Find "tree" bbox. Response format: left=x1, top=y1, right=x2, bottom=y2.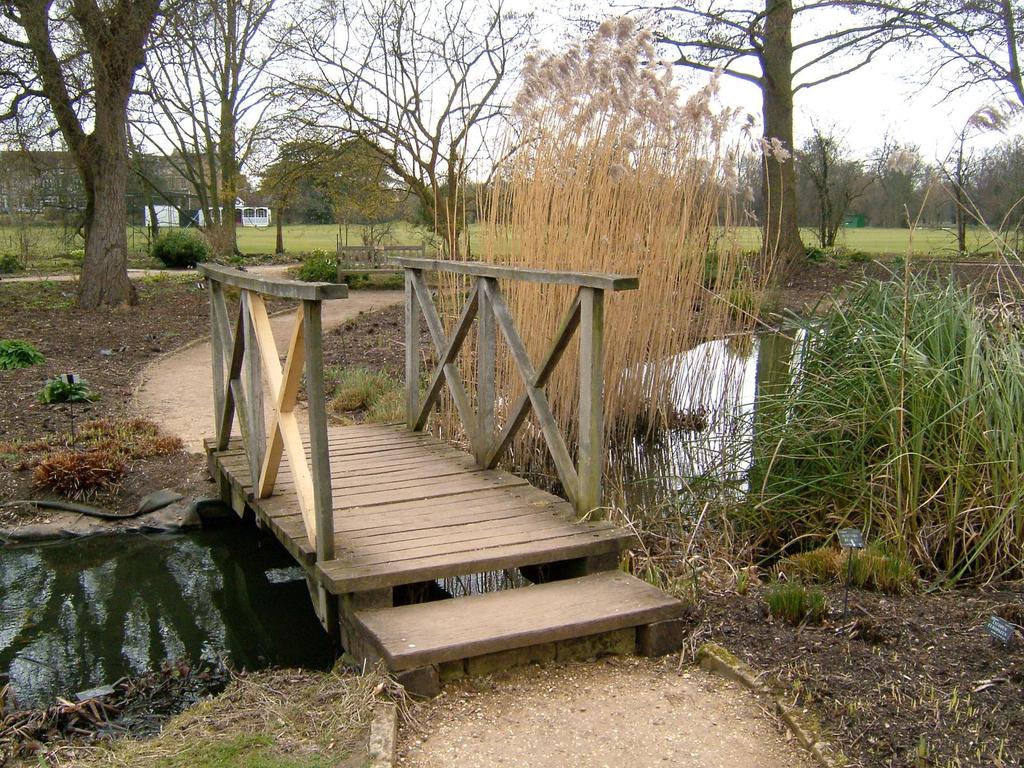
left=485, top=0, right=1023, bottom=316.
